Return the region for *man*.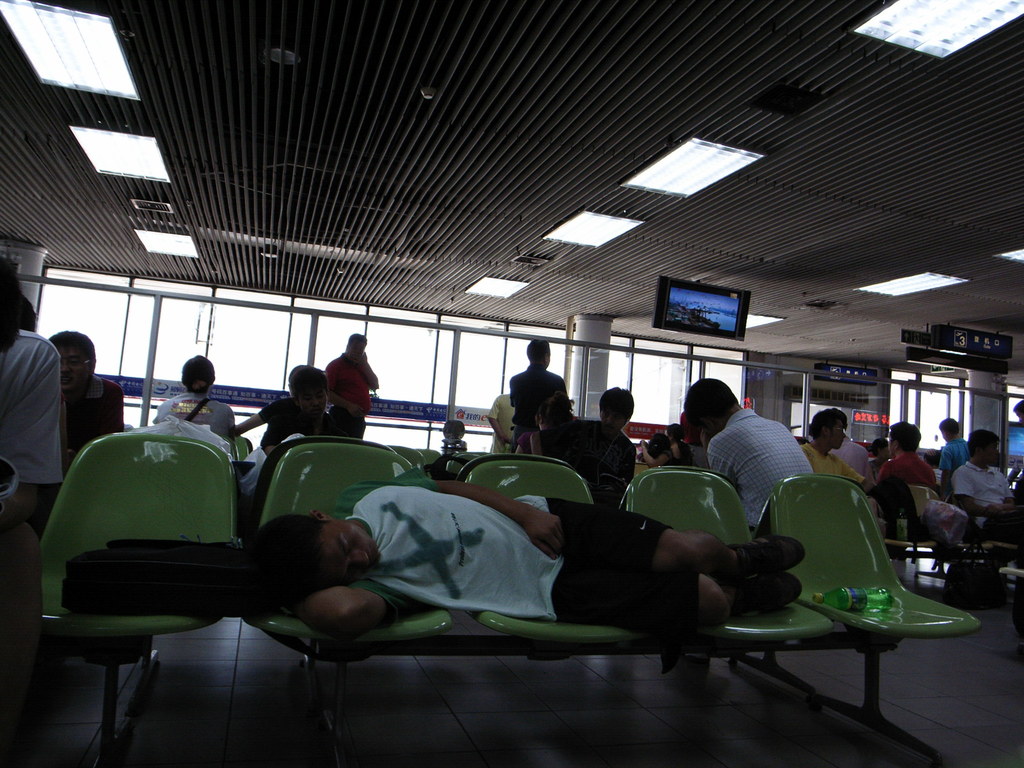
Rect(949, 424, 1023, 547).
